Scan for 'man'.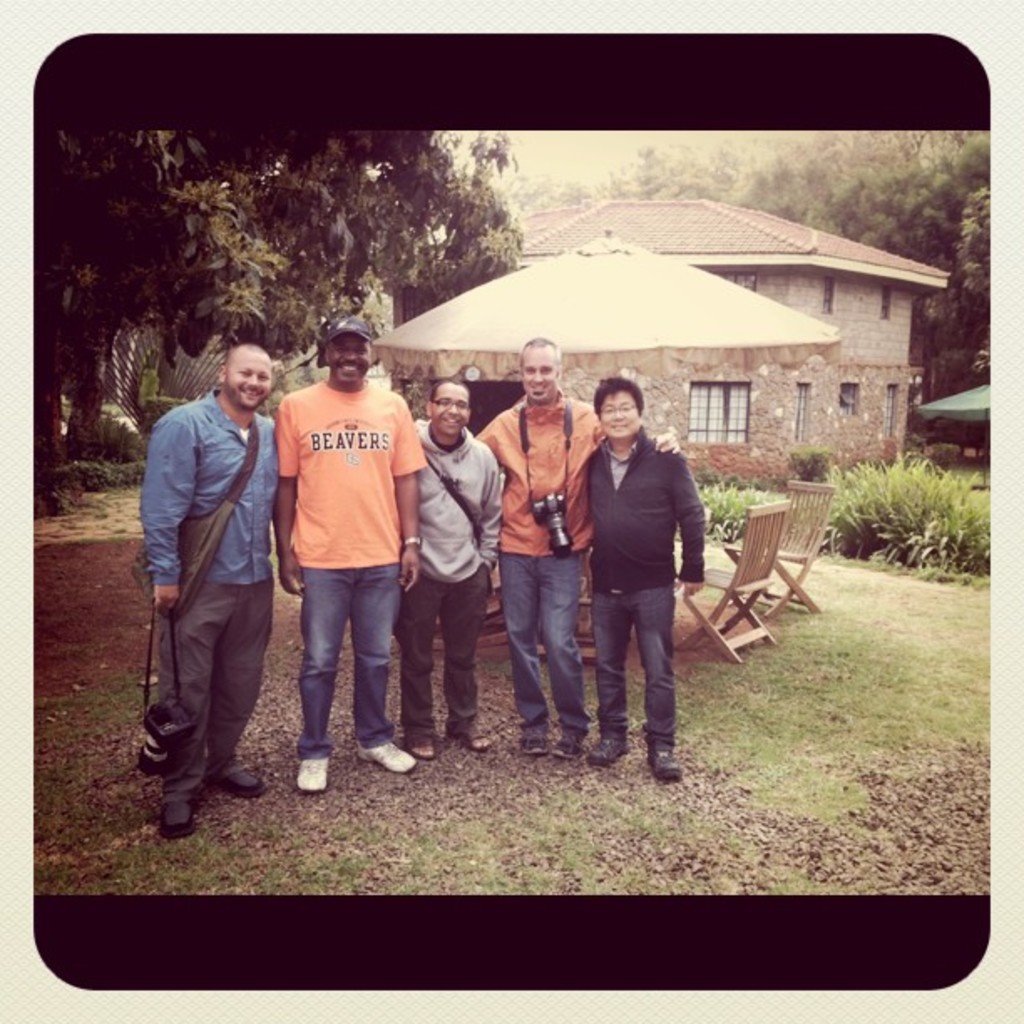
Scan result: pyautogui.locateOnScreen(263, 308, 430, 793).
